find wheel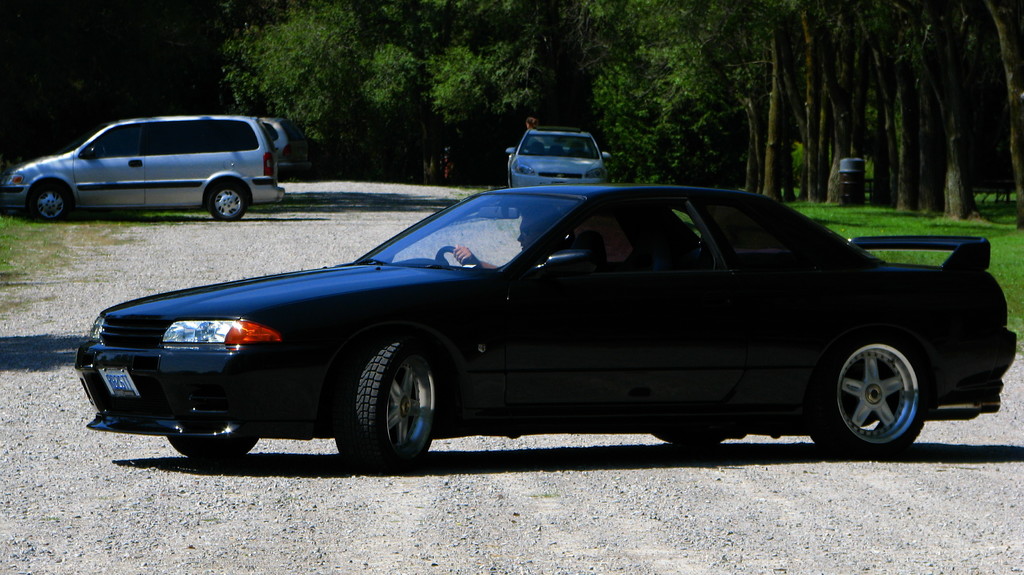
x1=29 y1=180 x2=75 y2=218
